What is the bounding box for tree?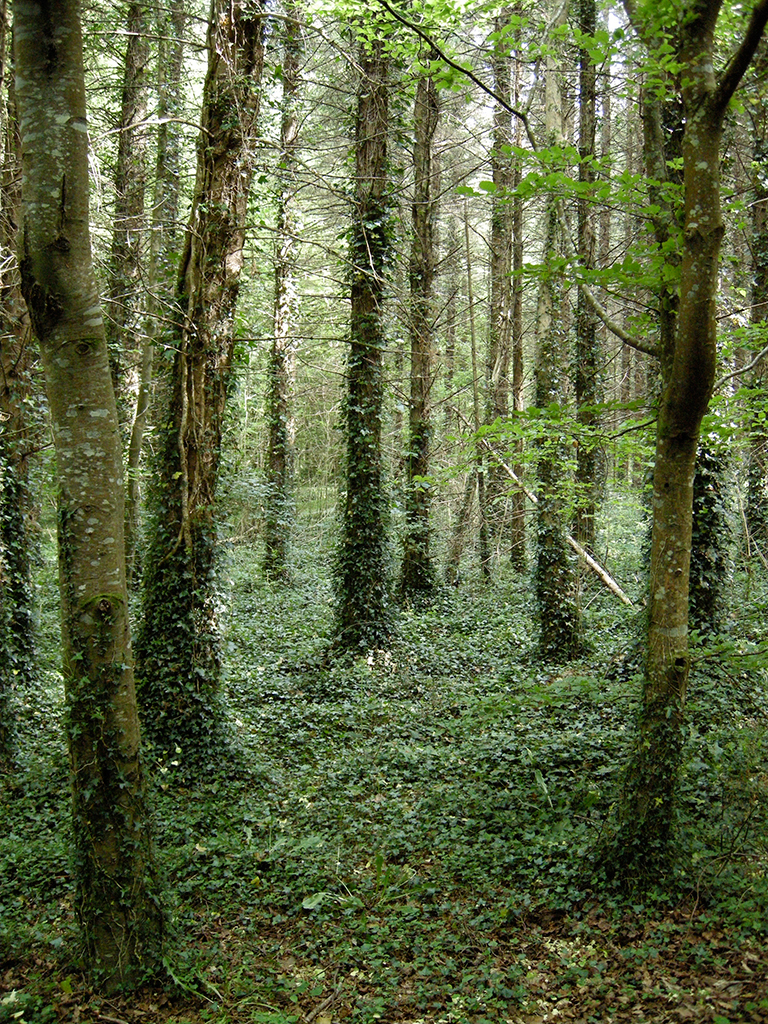
detection(264, 0, 314, 577).
